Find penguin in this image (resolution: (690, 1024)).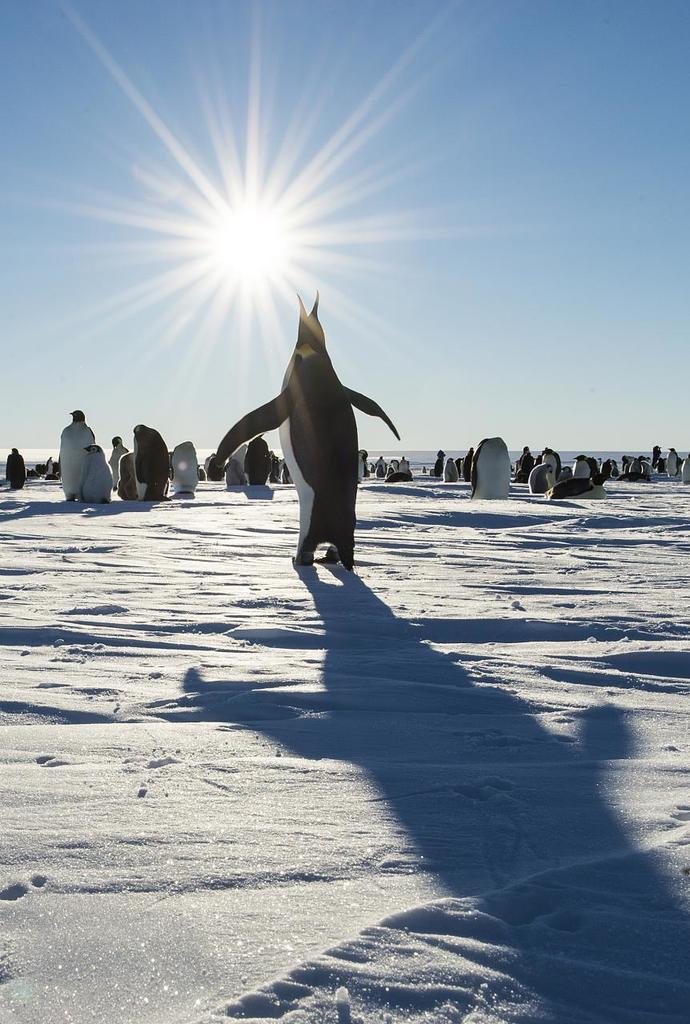
429 443 447 473.
